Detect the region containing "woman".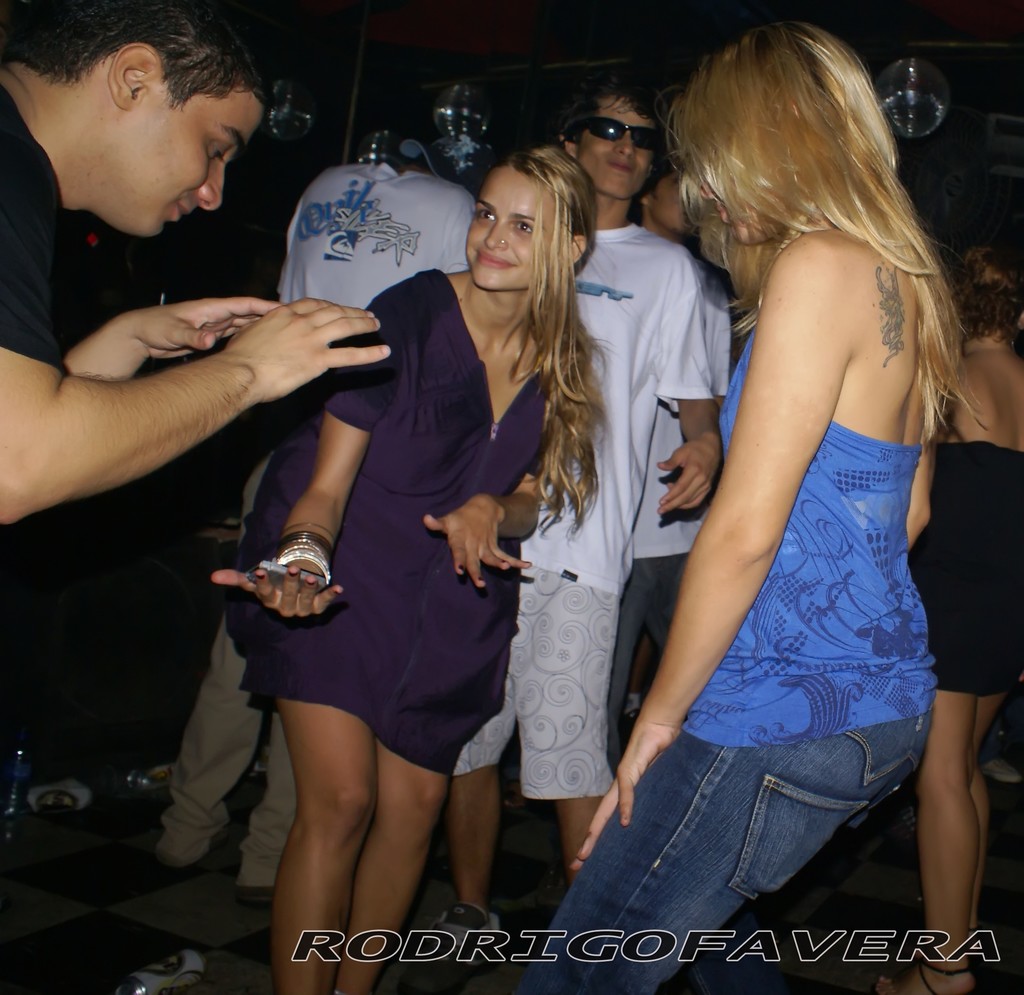
locate(882, 245, 1023, 994).
